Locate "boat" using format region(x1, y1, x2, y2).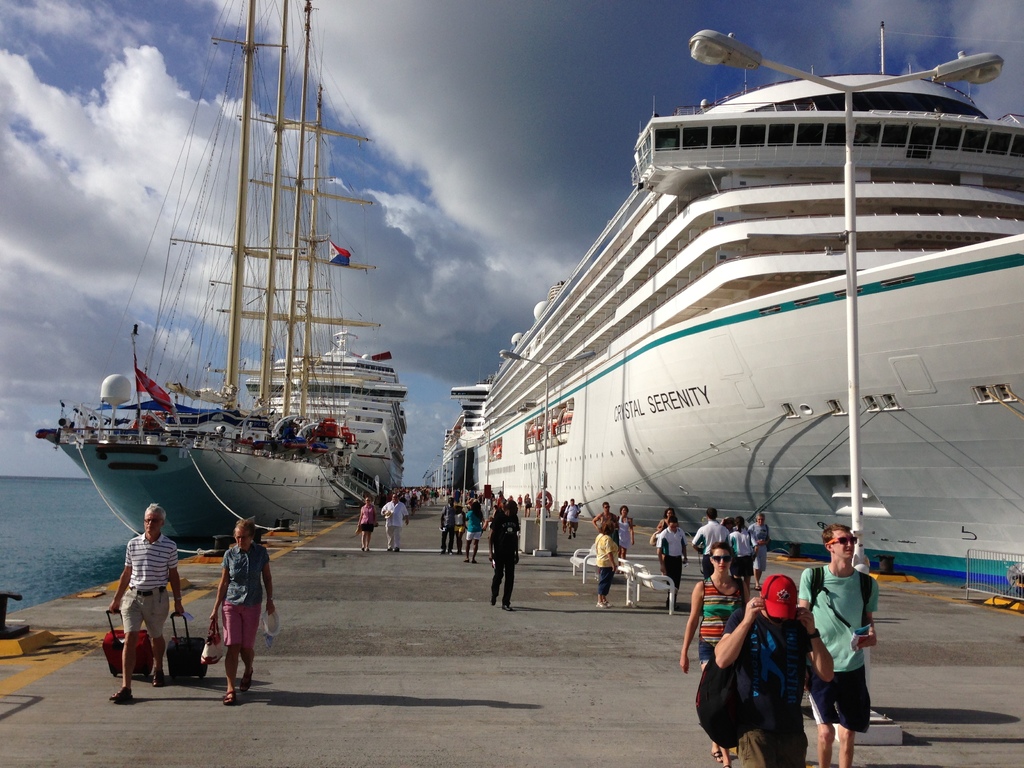
region(402, 33, 1023, 611).
